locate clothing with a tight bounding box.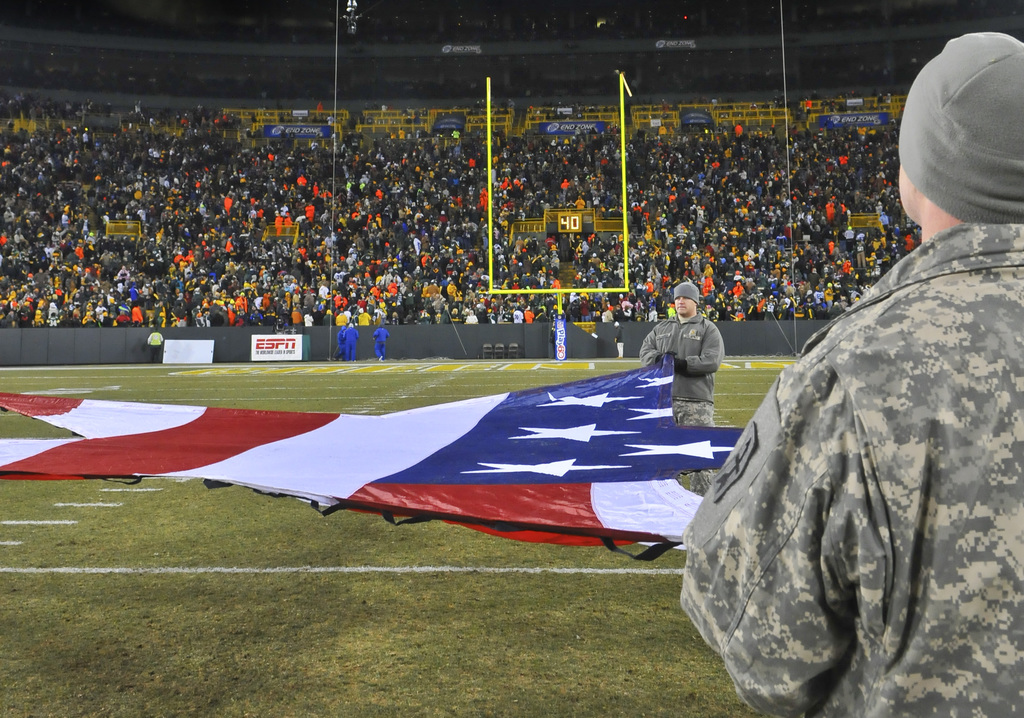
[left=77, top=218, right=84, bottom=231].
